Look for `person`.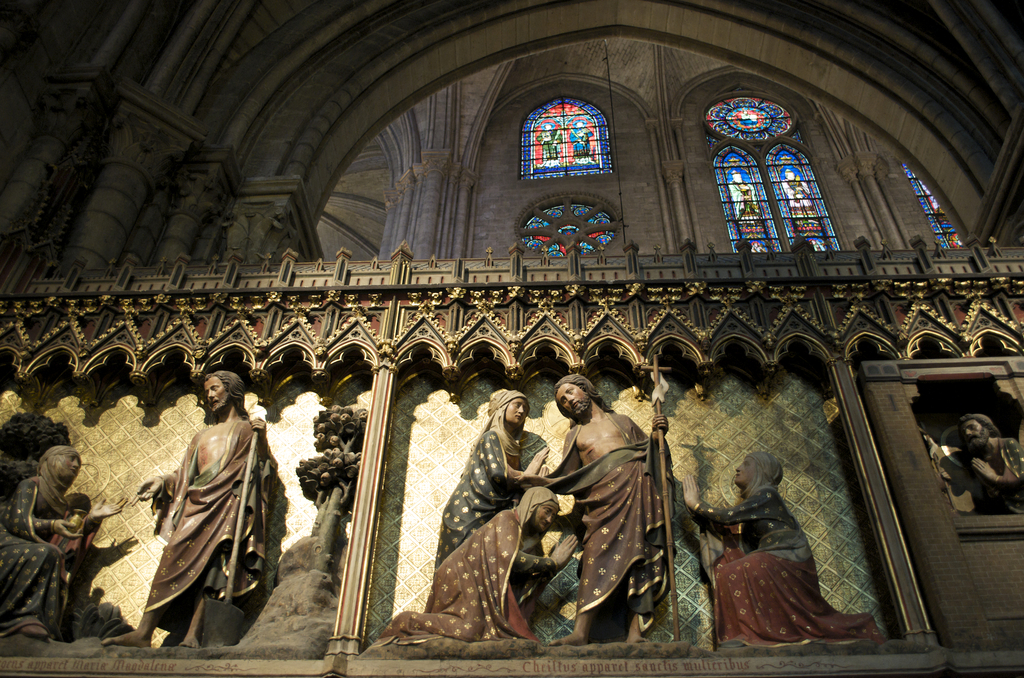
Found: bbox=(516, 372, 677, 642).
